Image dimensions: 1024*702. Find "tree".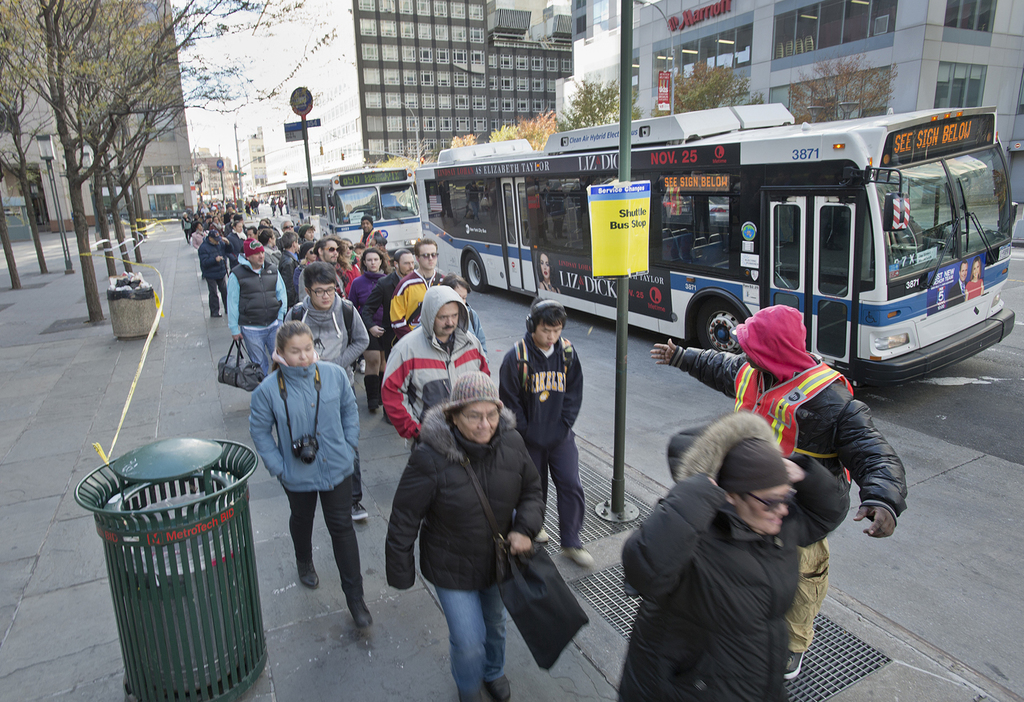
787 51 902 124.
